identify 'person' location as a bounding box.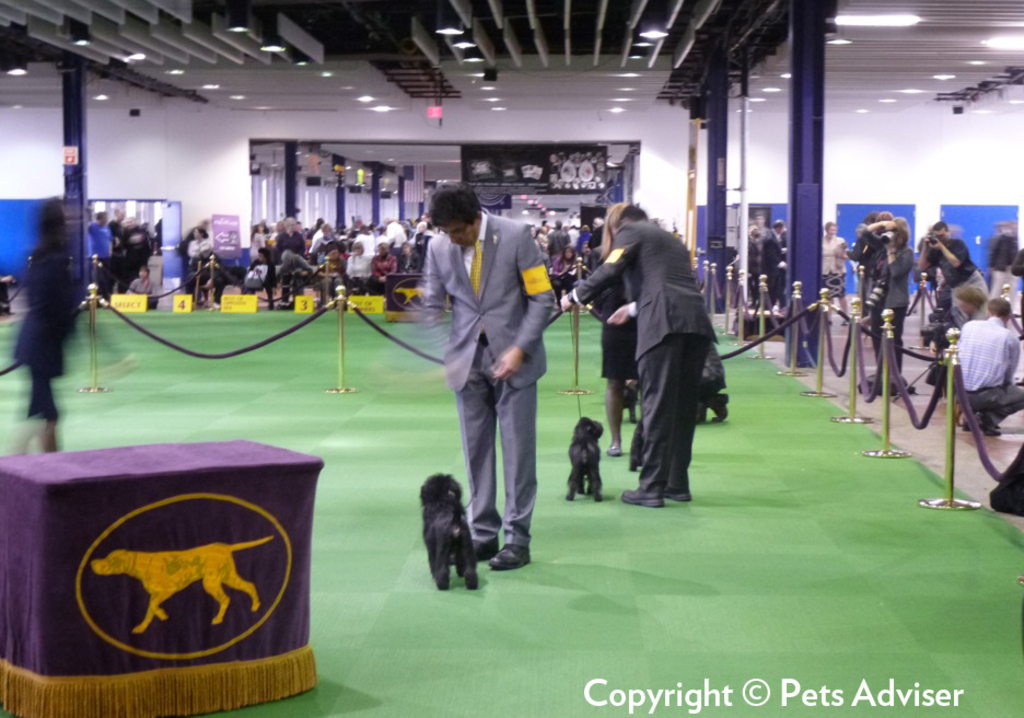
{"x1": 816, "y1": 215, "x2": 853, "y2": 329}.
